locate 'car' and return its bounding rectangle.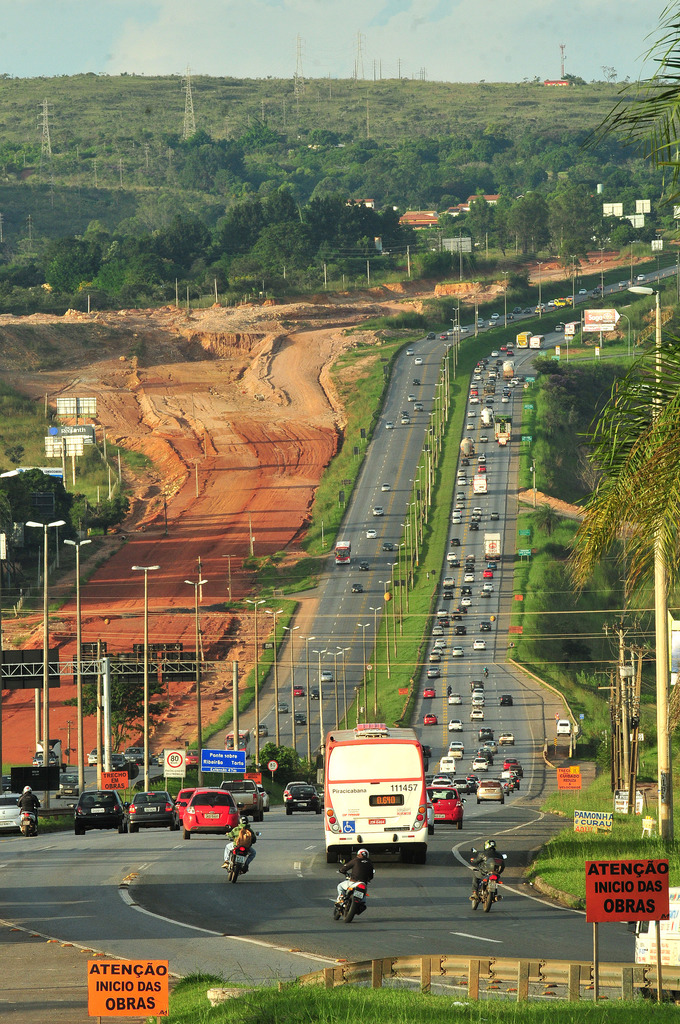
{"left": 454, "top": 646, "right": 464, "bottom": 657}.
